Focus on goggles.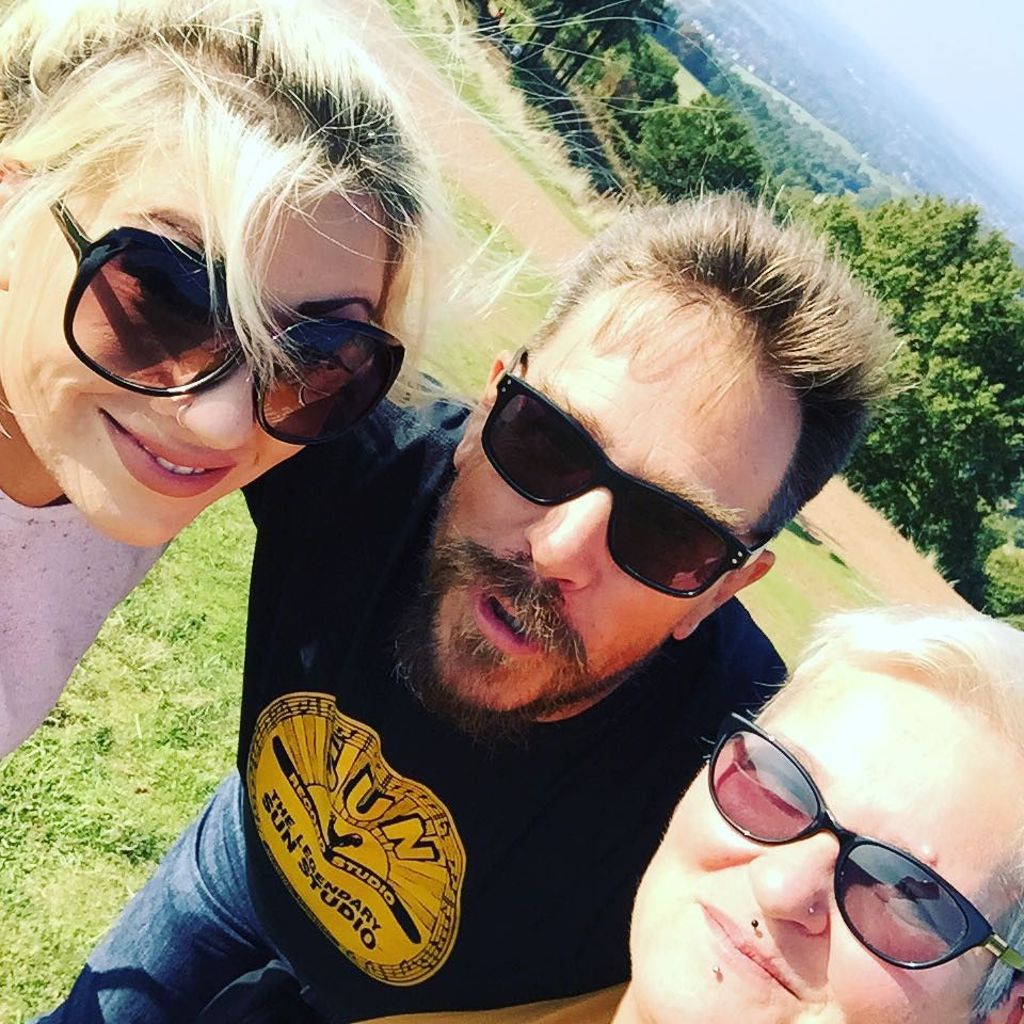
Focused at (x1=709, y1=697, x2=1023, y2=1011).
